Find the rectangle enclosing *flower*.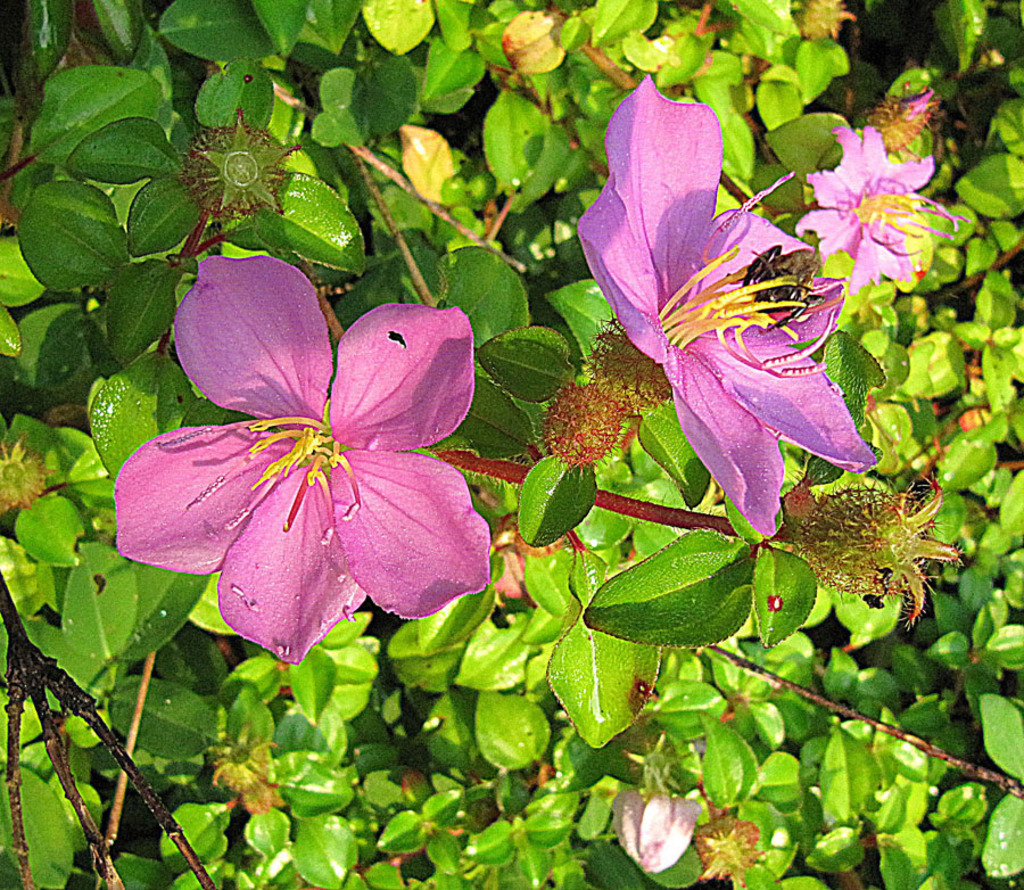
[119, 249, 502, 660].
